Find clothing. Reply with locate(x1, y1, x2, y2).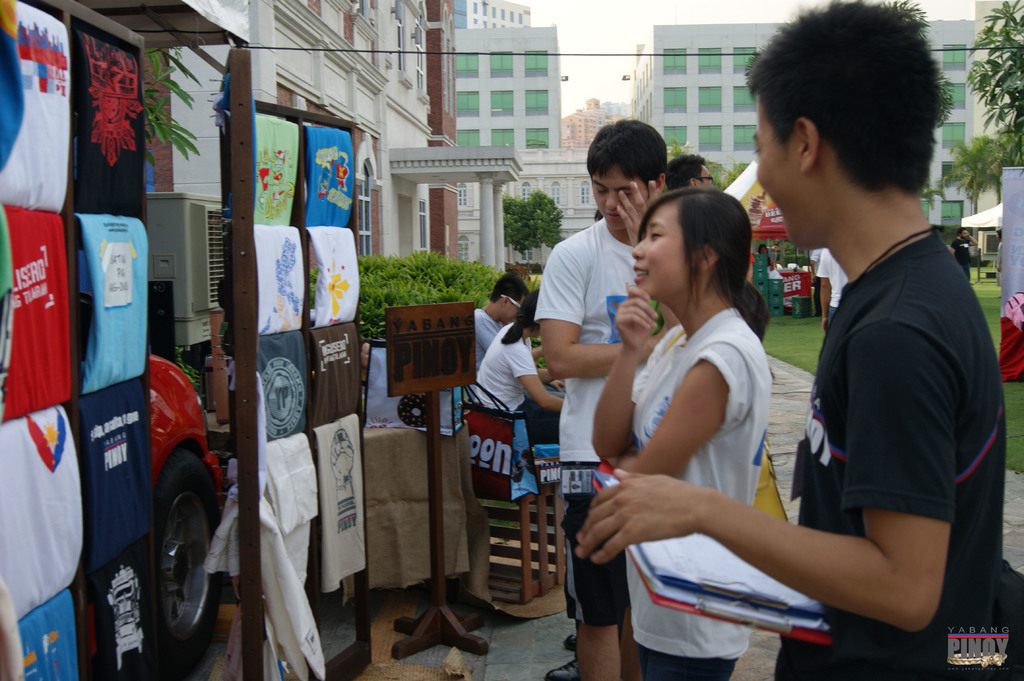
locate(468, 305, 504, 387).
